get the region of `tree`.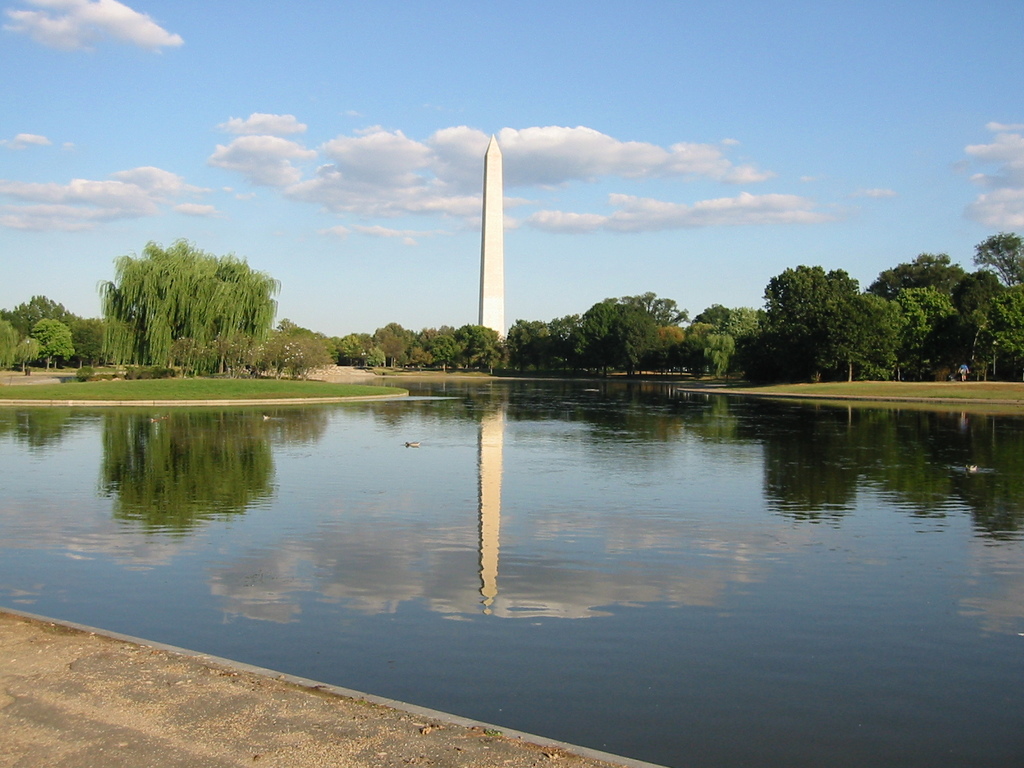
detection(287, 330, 346, 362).
